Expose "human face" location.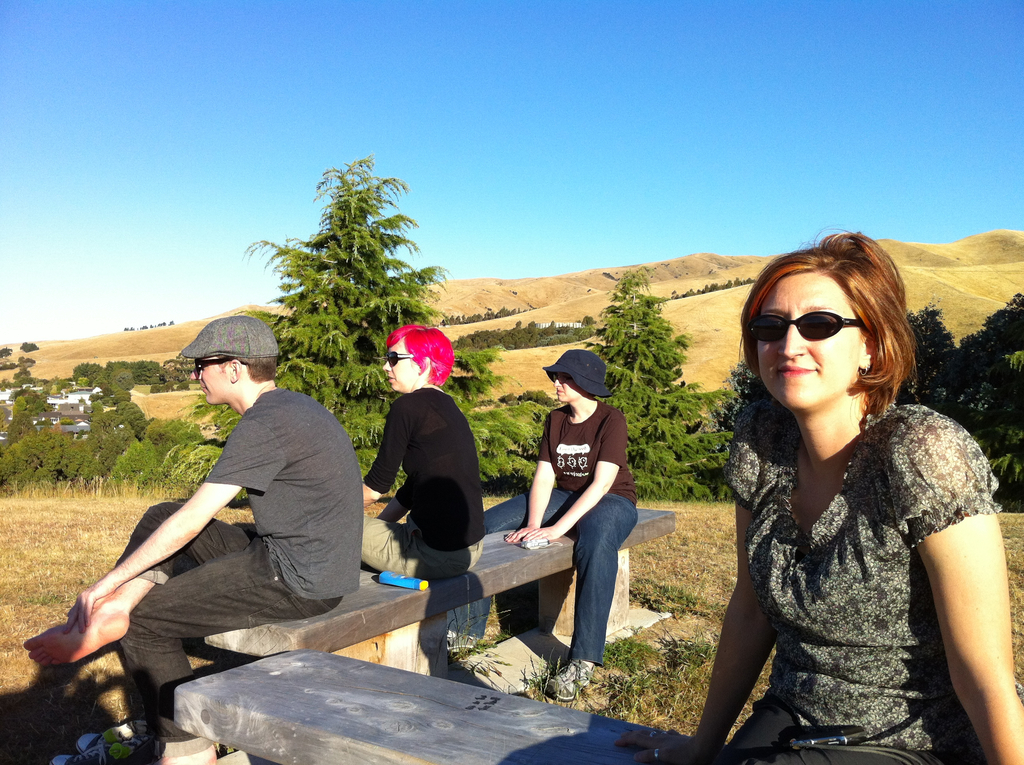
Exposed at (left=749, top=271, right=864, bottom=408).
